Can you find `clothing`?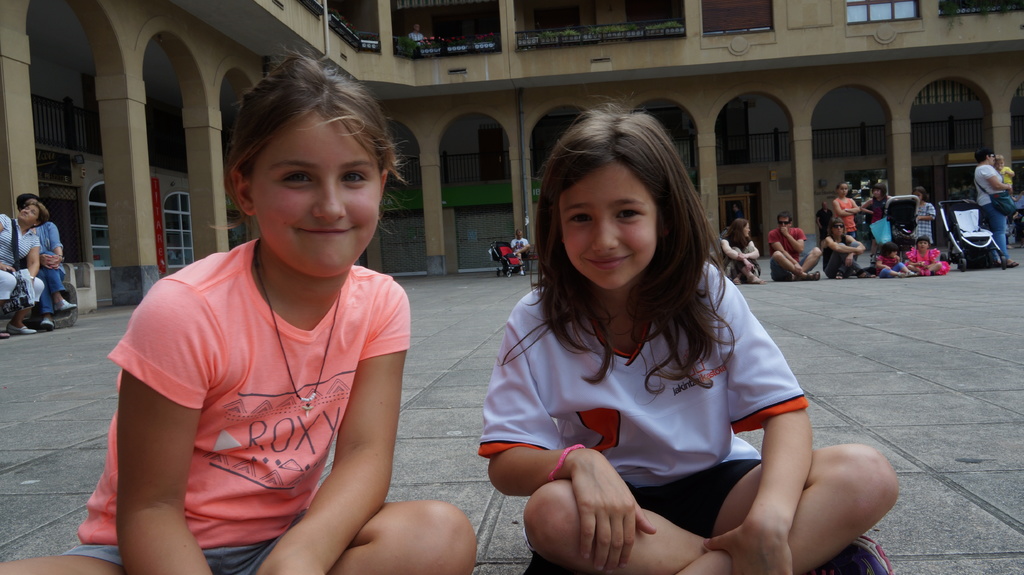
Yes, bounding box: 913/201/936/244.
